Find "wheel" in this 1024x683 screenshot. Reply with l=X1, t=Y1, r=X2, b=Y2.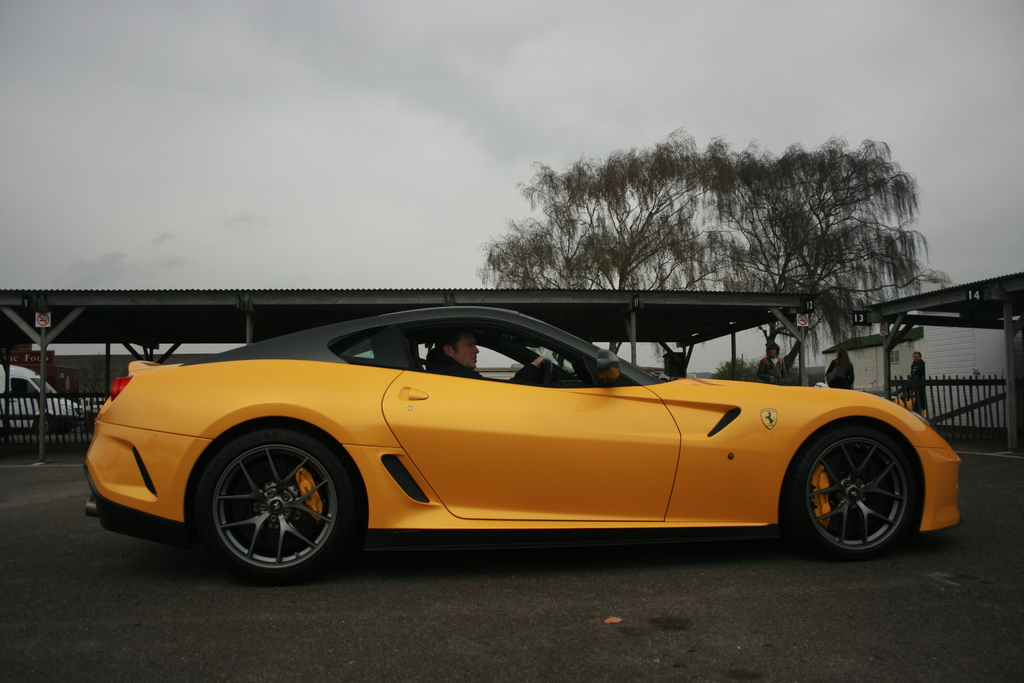
l=192, t=441, r=339, b=572.
